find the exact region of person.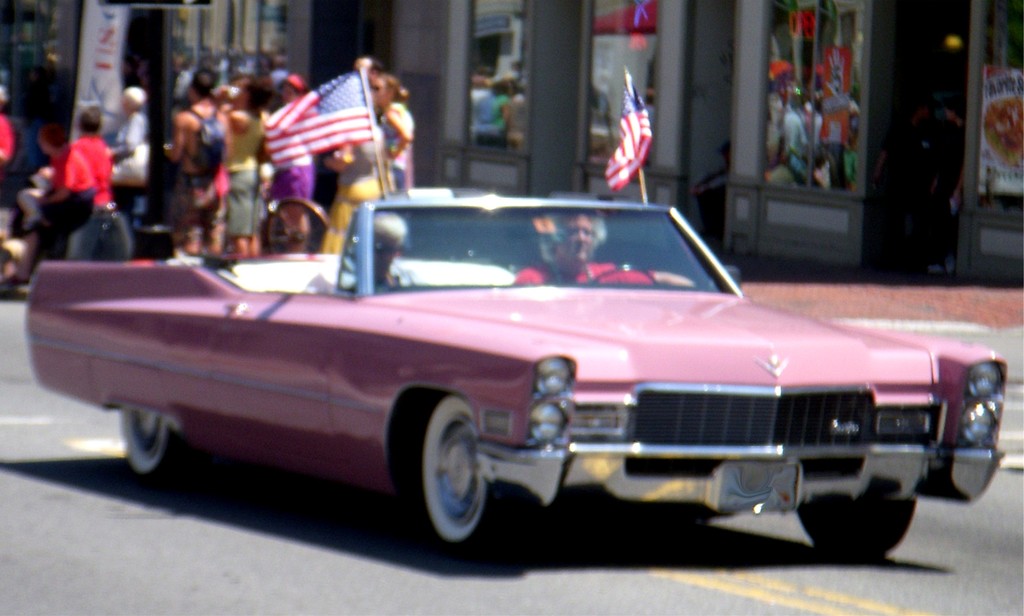
Exact region: bbox(516, 191, 688, 288).
